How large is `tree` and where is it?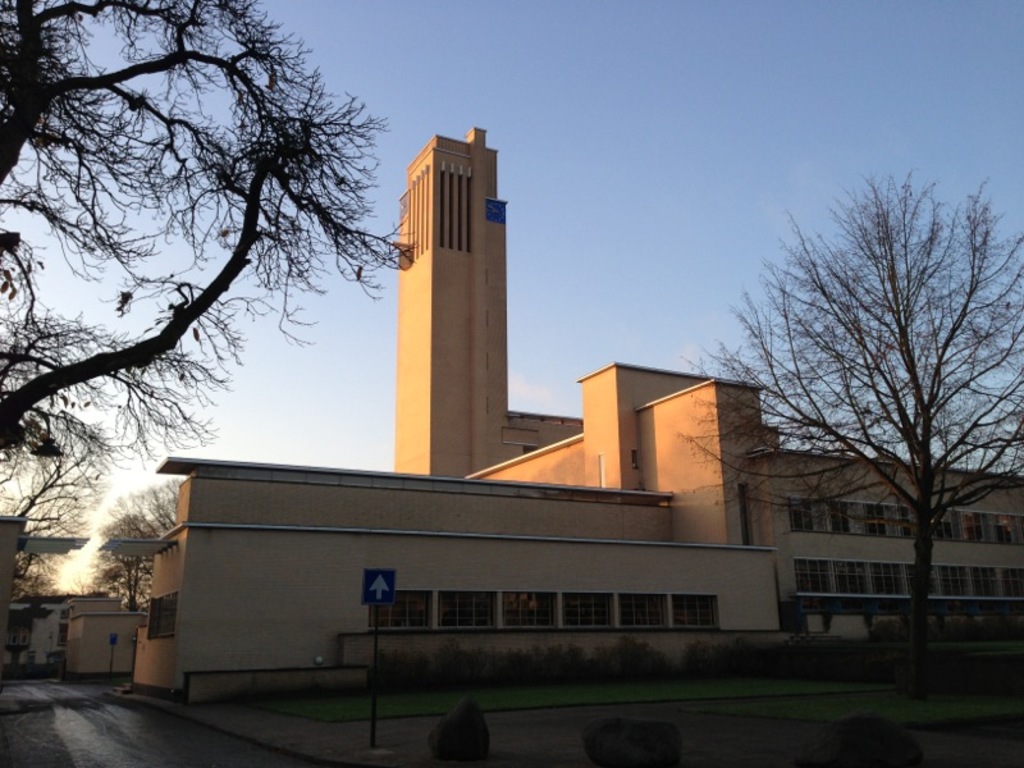
Bounding box: (x1=0, y1=0, x2=416, y2=471).
